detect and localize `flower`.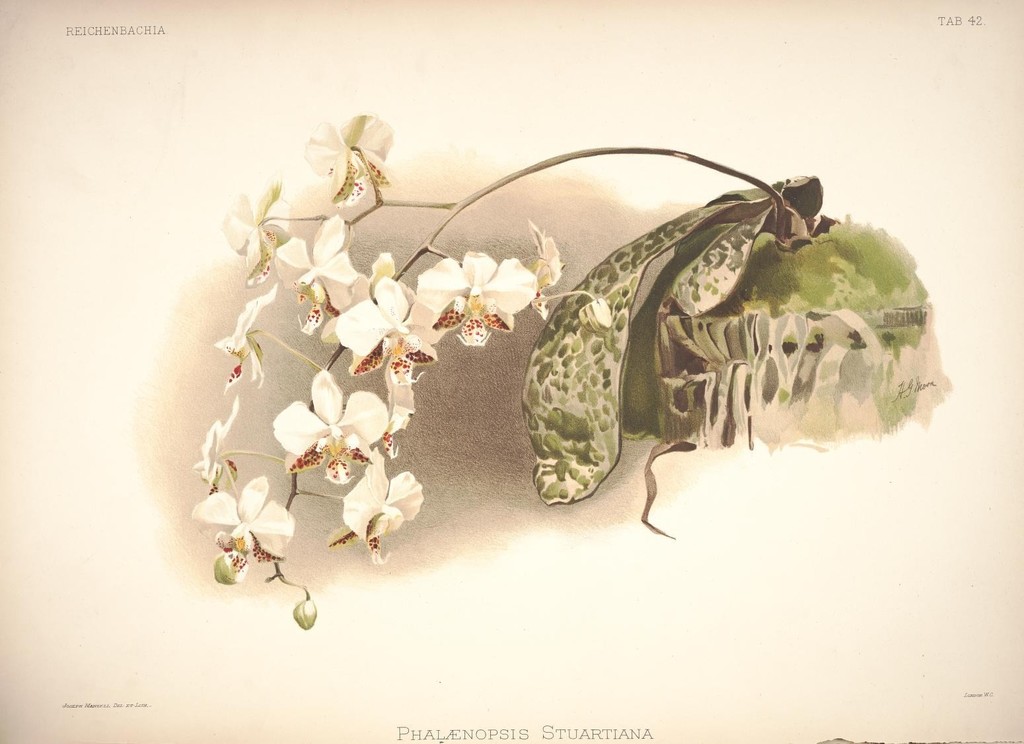
Localized at 255 371 412 532.
